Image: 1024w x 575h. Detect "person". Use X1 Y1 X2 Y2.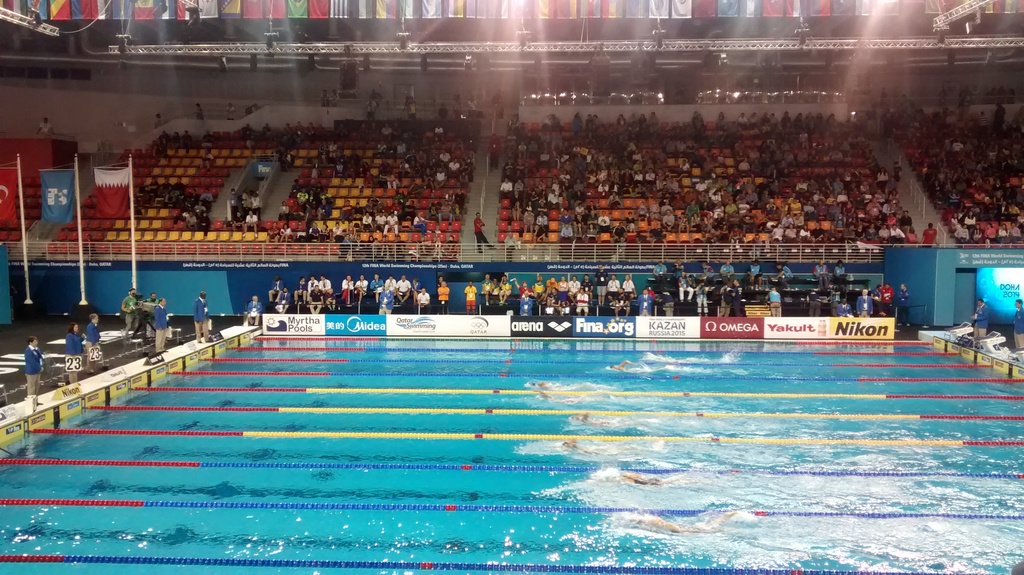
474 213 498 252.
